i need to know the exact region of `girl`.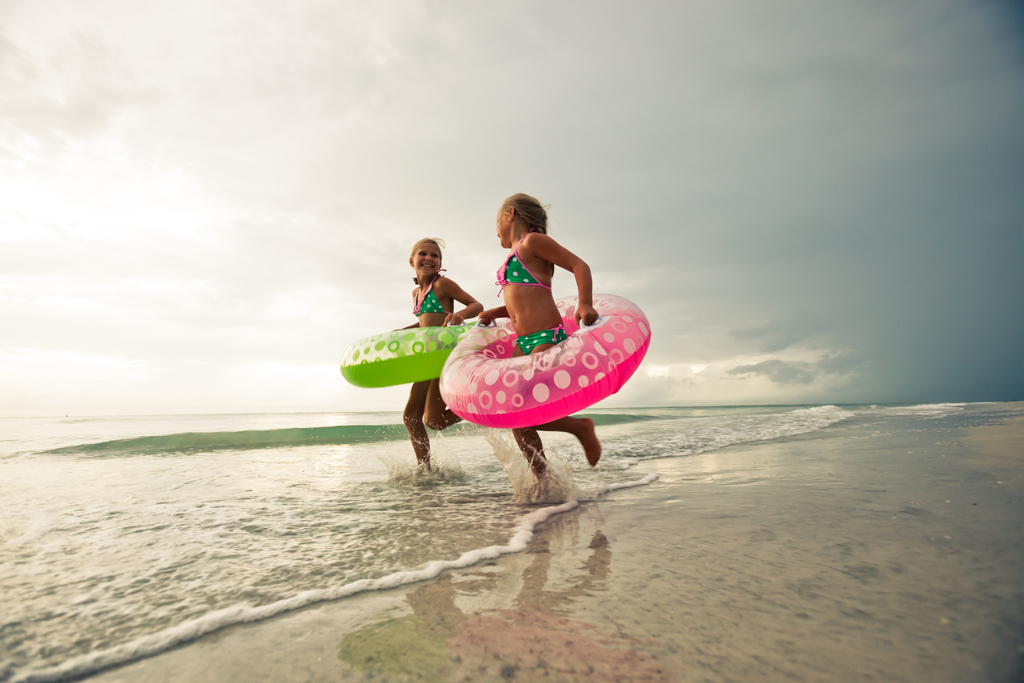
Region: <box>394,238,481,470</box>.
